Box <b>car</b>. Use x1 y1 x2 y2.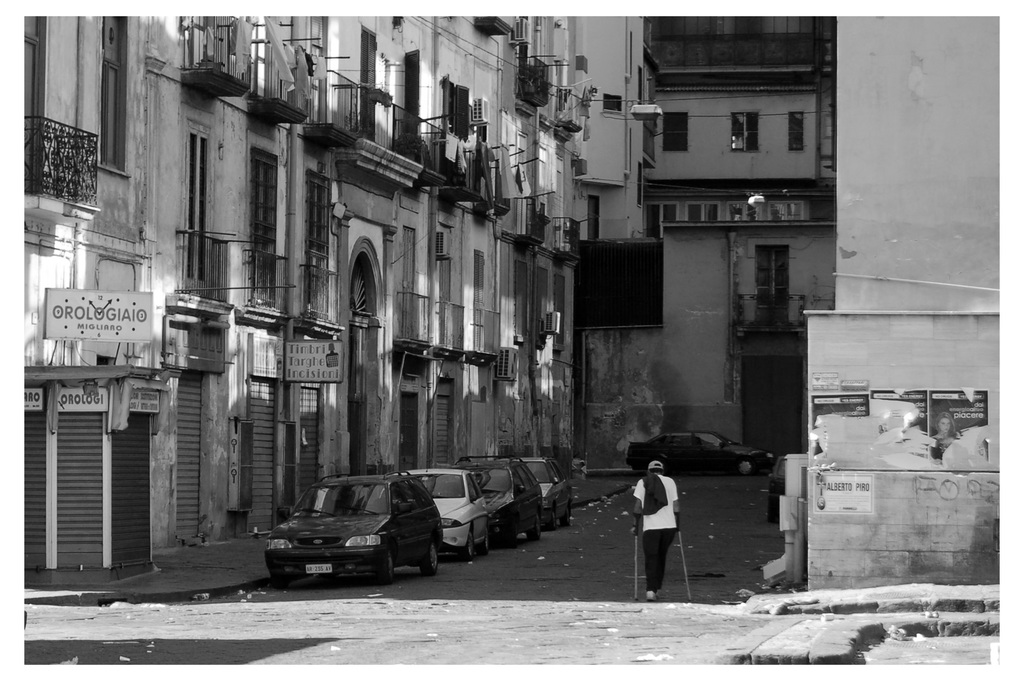
459 448 543 545.
